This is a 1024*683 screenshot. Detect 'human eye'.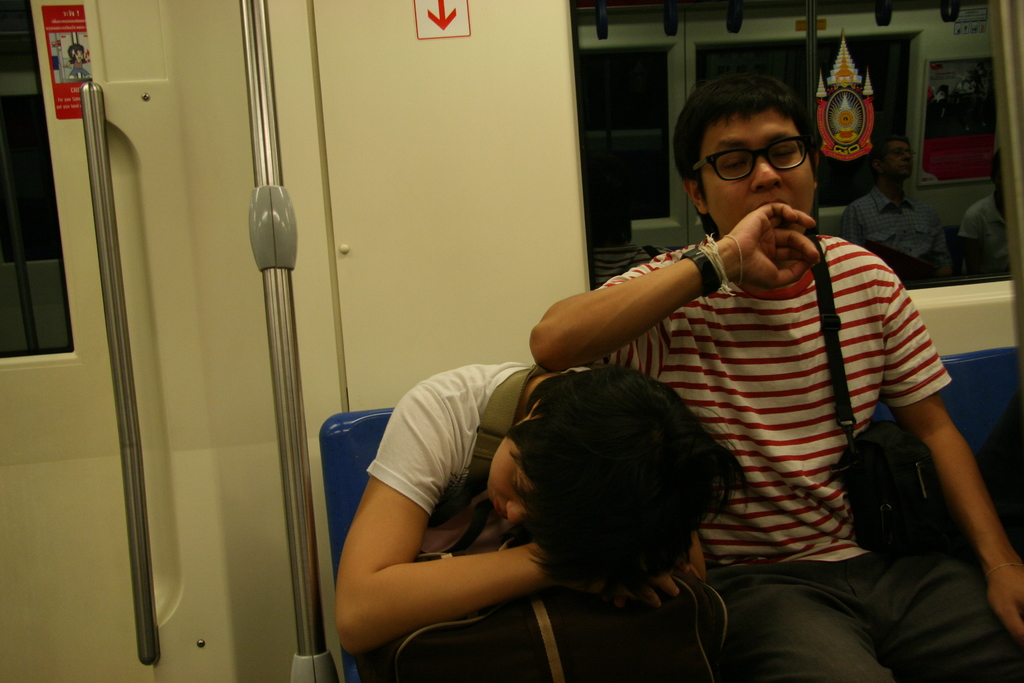
763:142:800:163.
